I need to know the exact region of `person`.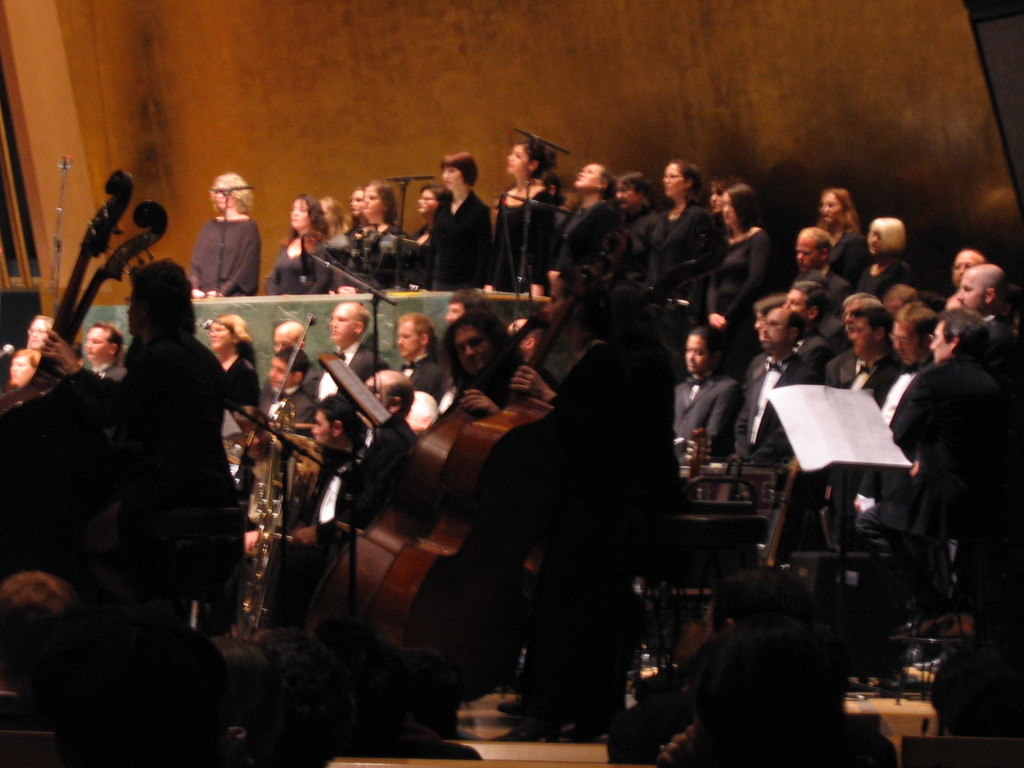
Region: 780,271,854,392.
